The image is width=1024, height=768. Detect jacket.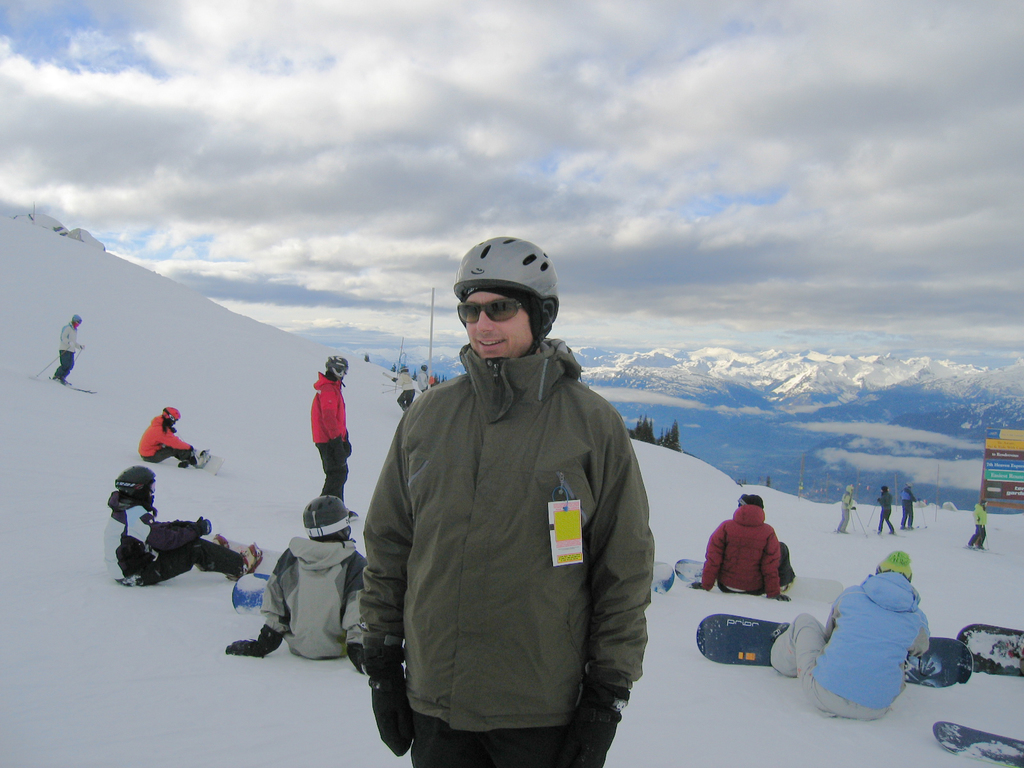
Detection: Rect(311, 375, 348, 447).
